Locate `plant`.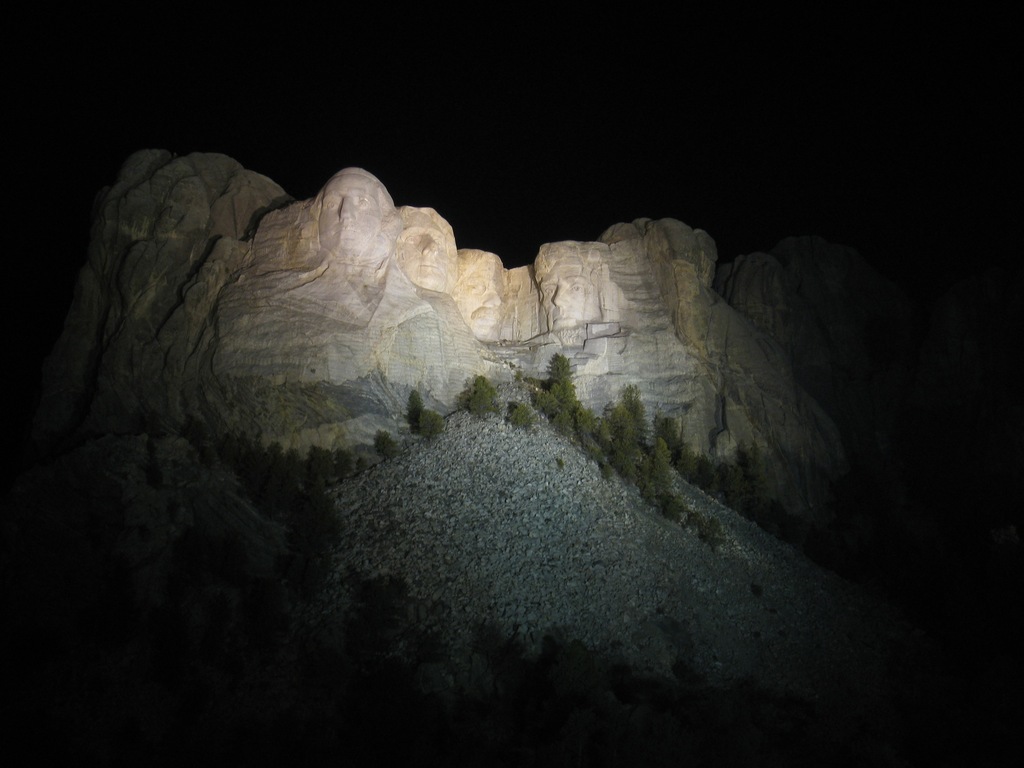
Bounding box: 340 445 356 475.
